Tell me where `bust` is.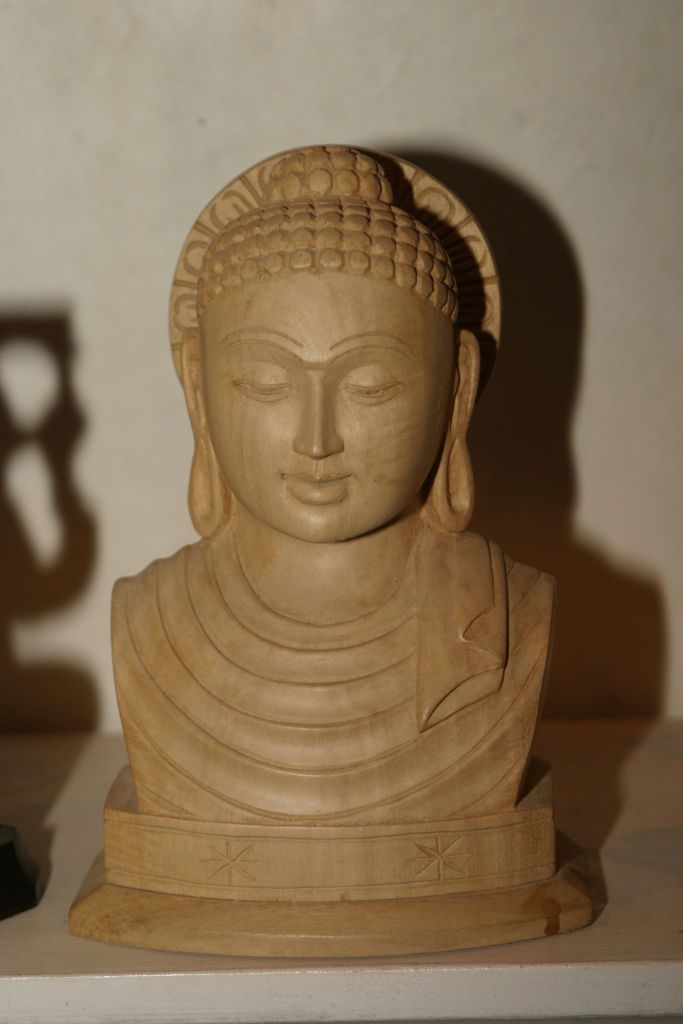
`bust` is at 105 140 560 833.
